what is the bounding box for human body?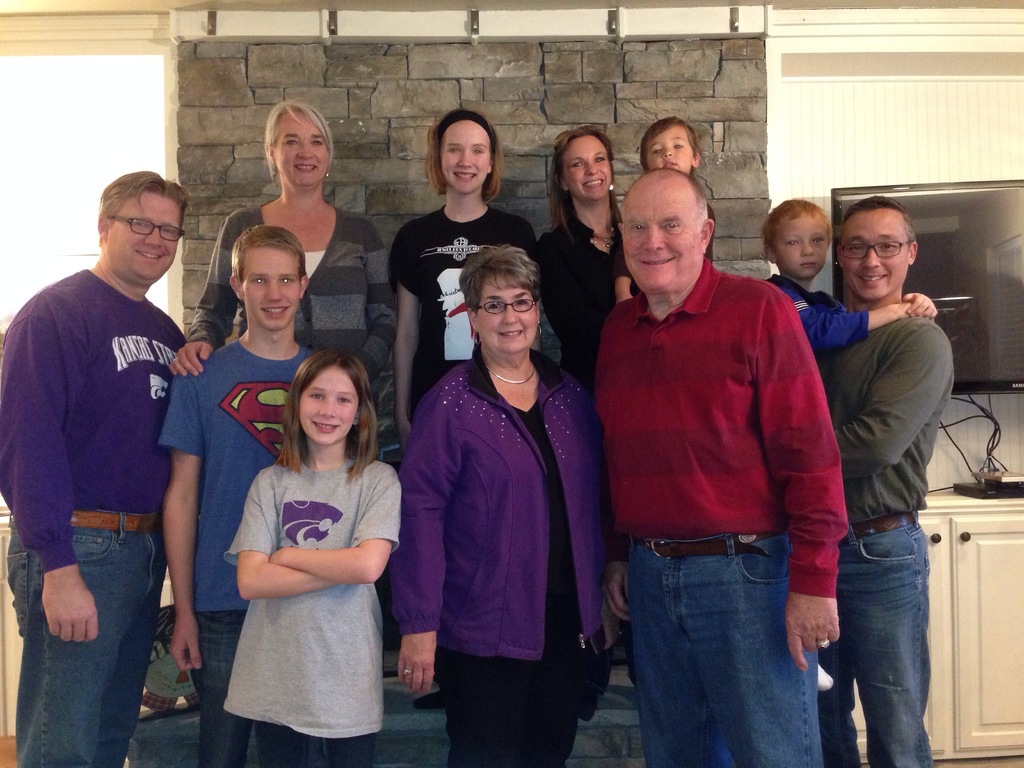
pyautogui.locateOnScreen(155, 330, 324, 767).
